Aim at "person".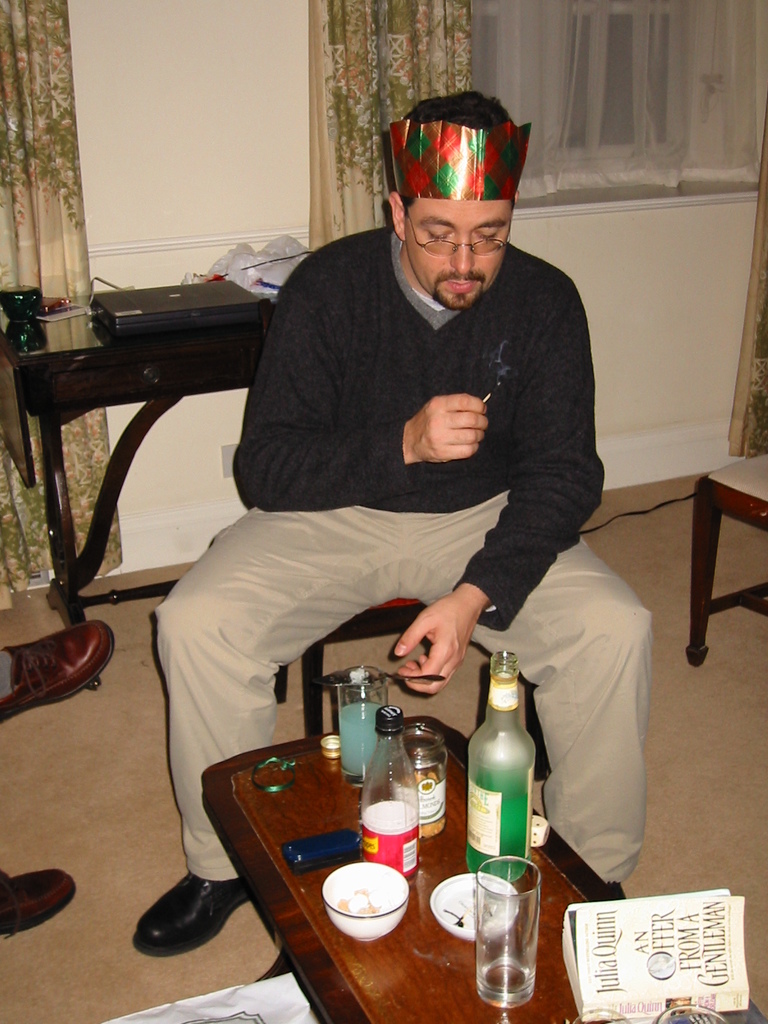
Aimed at 0/619/115/941.
